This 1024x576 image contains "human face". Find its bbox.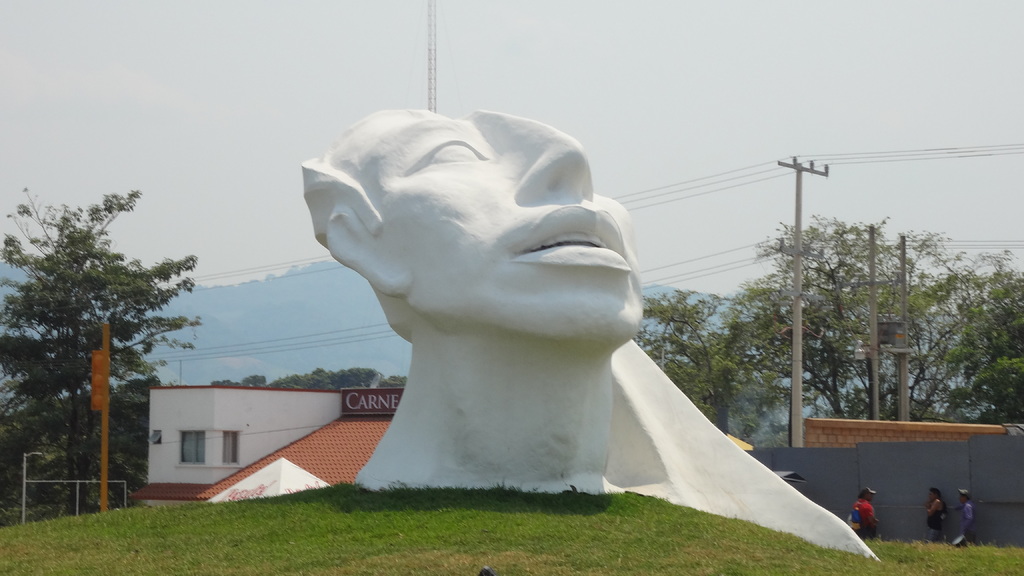
locate(327, 108, 644, 339).
